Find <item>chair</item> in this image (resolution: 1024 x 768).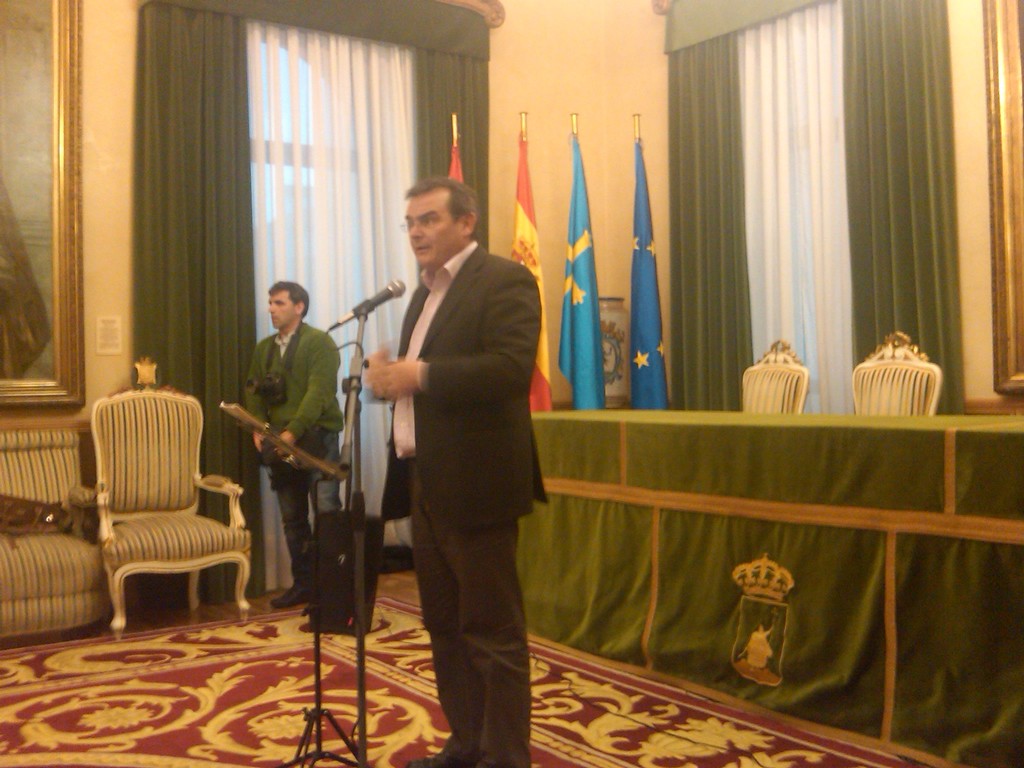
Rect(850, 331, 943, 417).
